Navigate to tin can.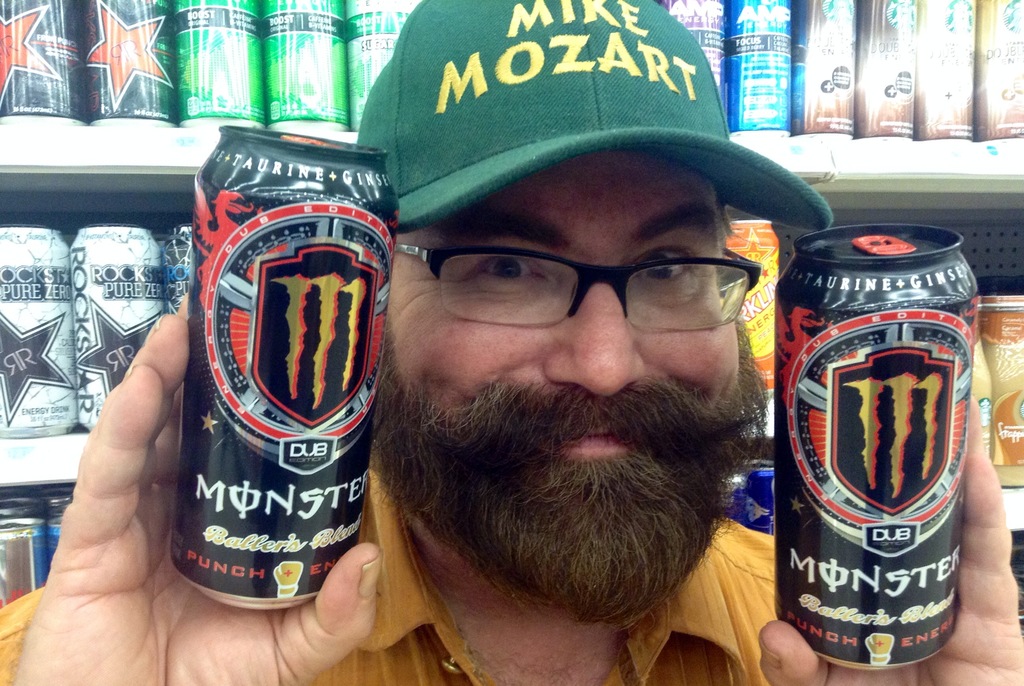
Navigation target: [669, 0, 731, 129].
